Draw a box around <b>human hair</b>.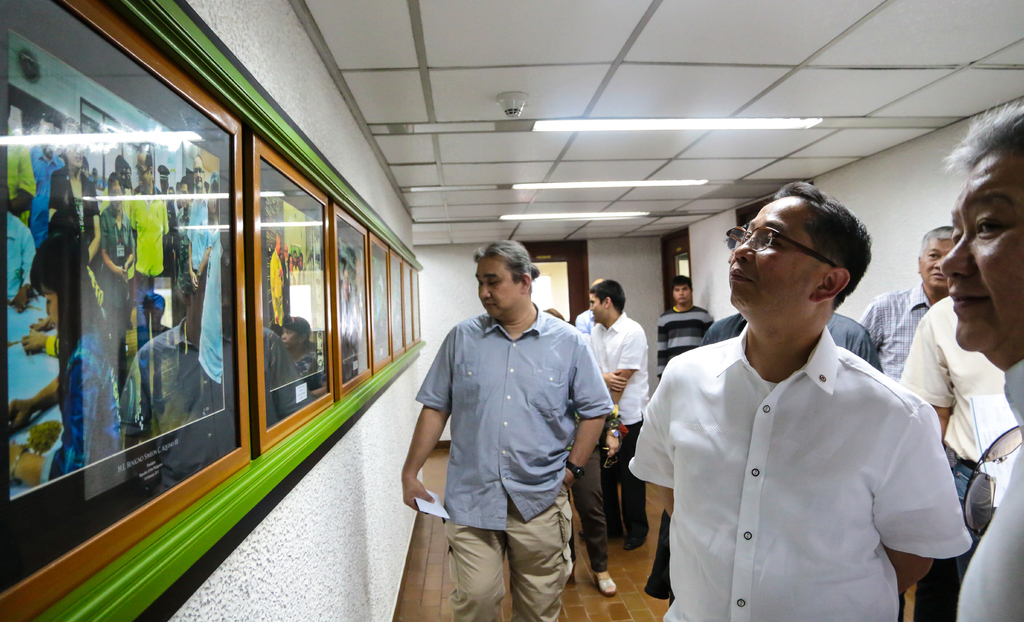
(left=917, top=224, right=954, bottom=250).
